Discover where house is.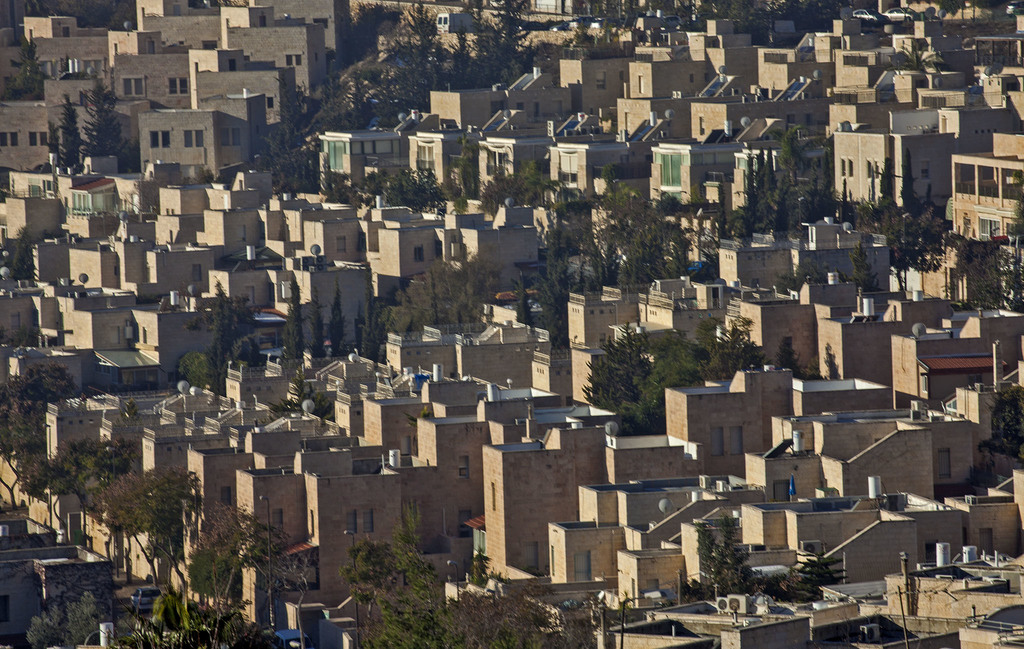
Discovered at <bbox>225, 356, 273, 431</bbox>.
